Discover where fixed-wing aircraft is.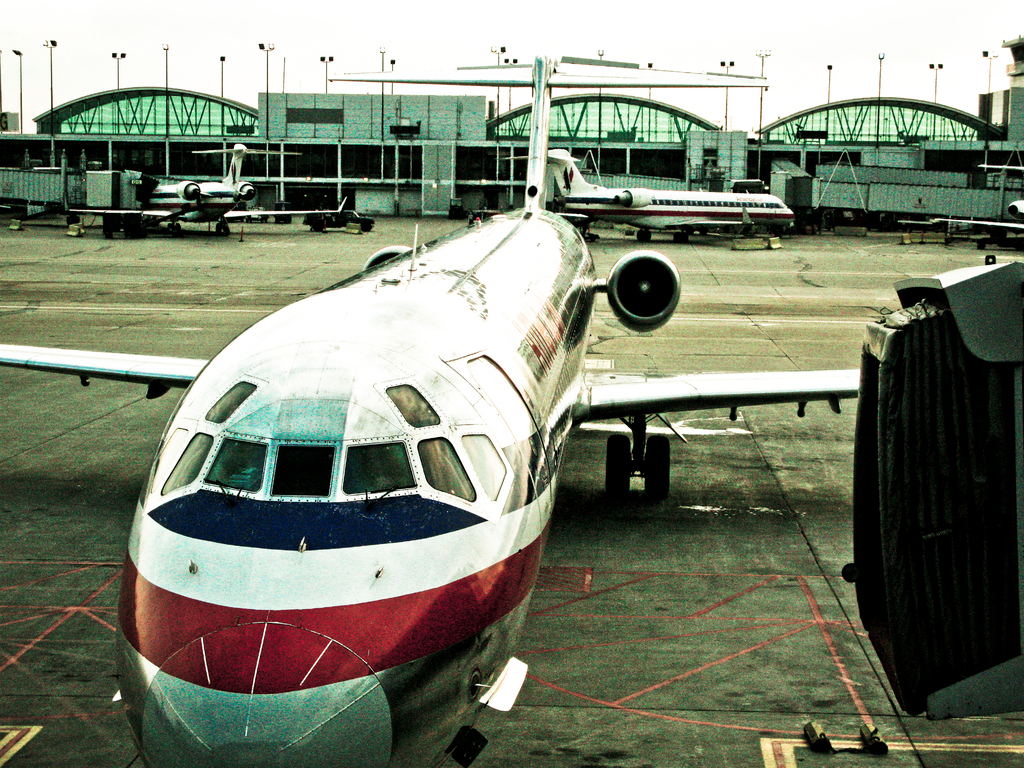
Discovered at {"left": 497, "top": 135, "right": 794, "bottom": 248}.
